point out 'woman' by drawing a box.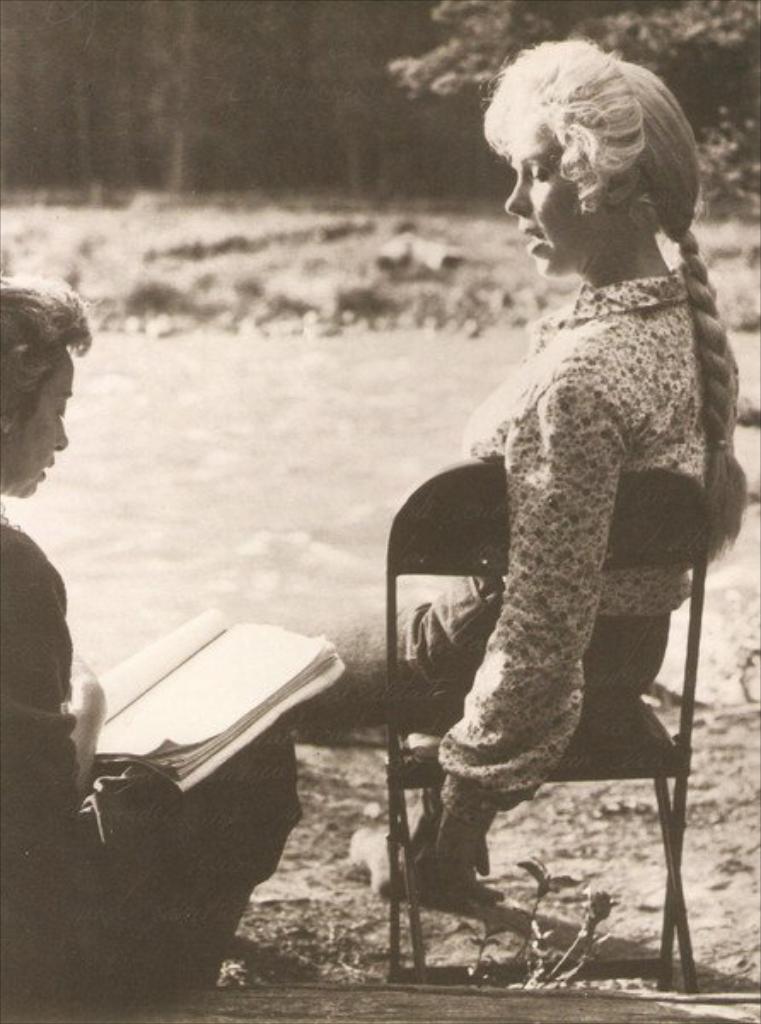
x1=340, y1=51, x2=746, y2=976.
